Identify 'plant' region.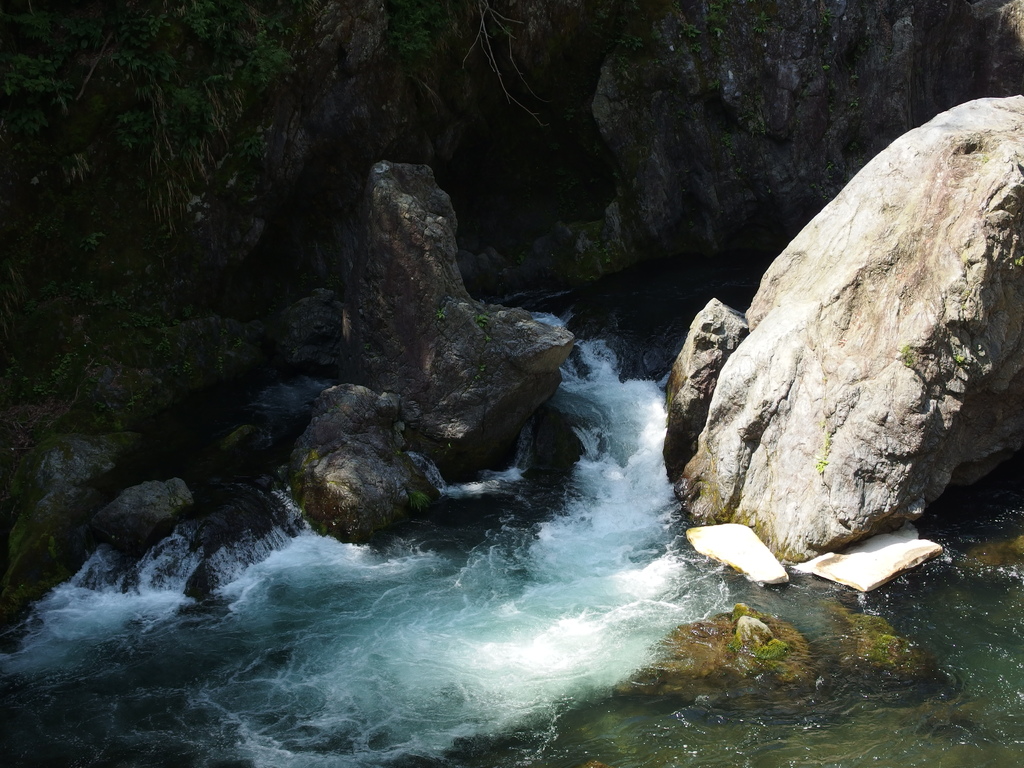
Region: l=899, t=342, r=915, b=370.
